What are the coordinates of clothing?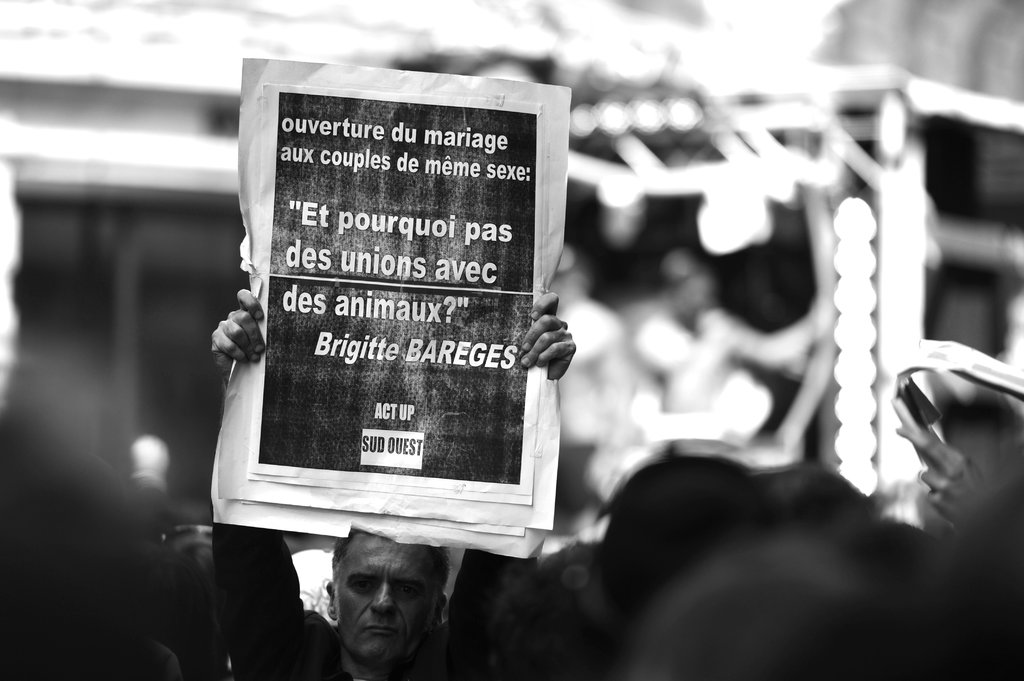
crop(198, 518, 545, 680).
